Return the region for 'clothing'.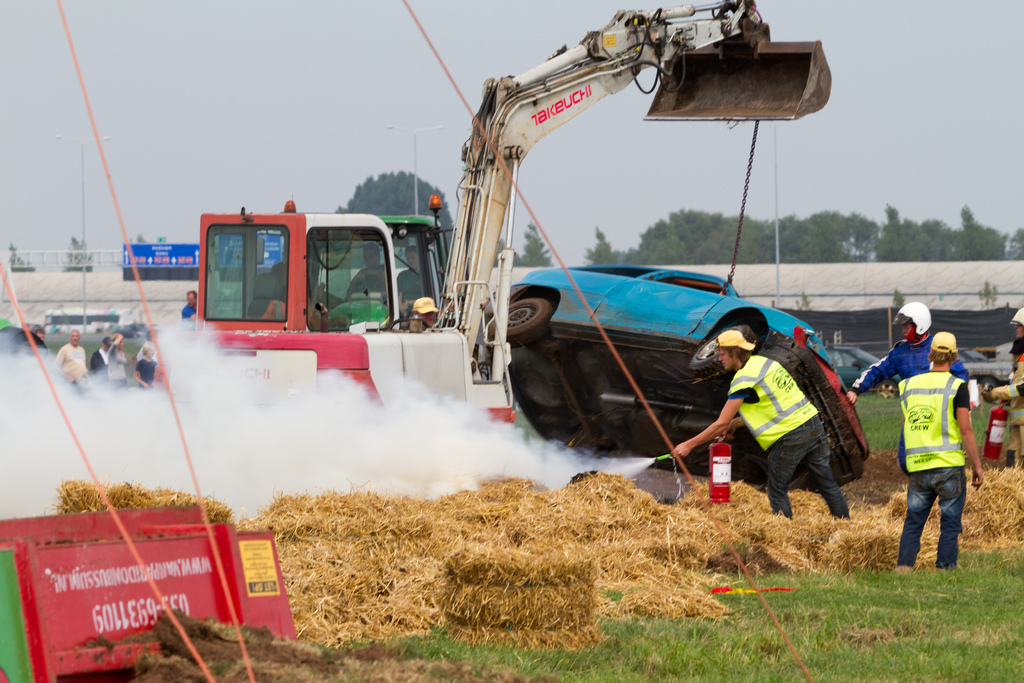
Rect(177, 301, 193, 322).
